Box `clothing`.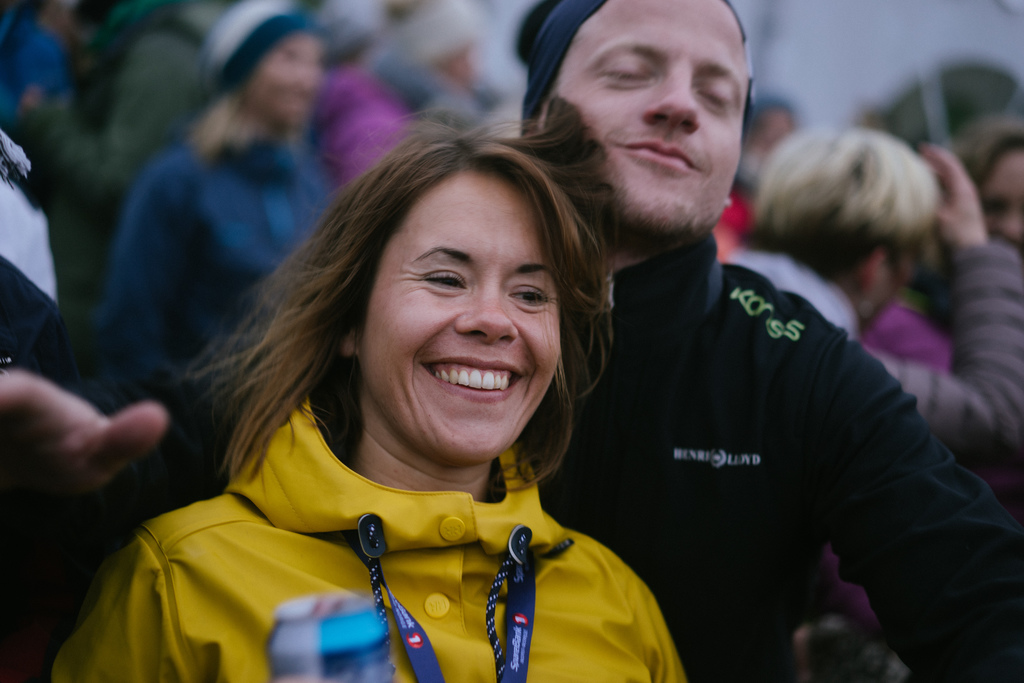
x1=86 y1=131 x2=325 y2=494.
